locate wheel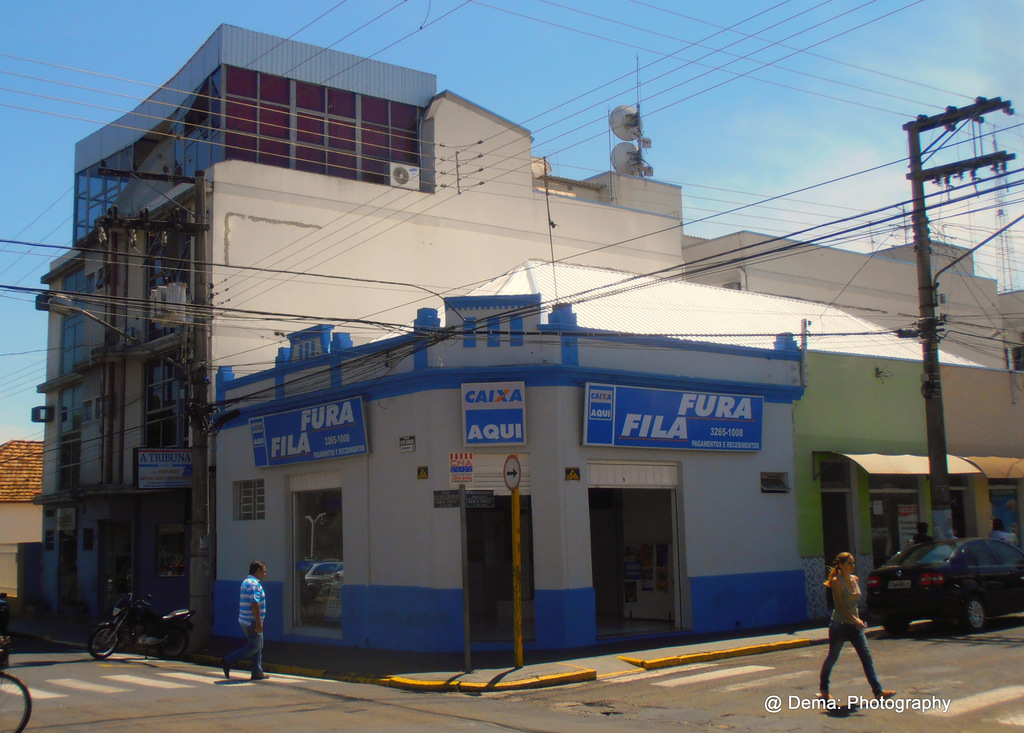
[left=0, top=675, right=31, bottom=732]
